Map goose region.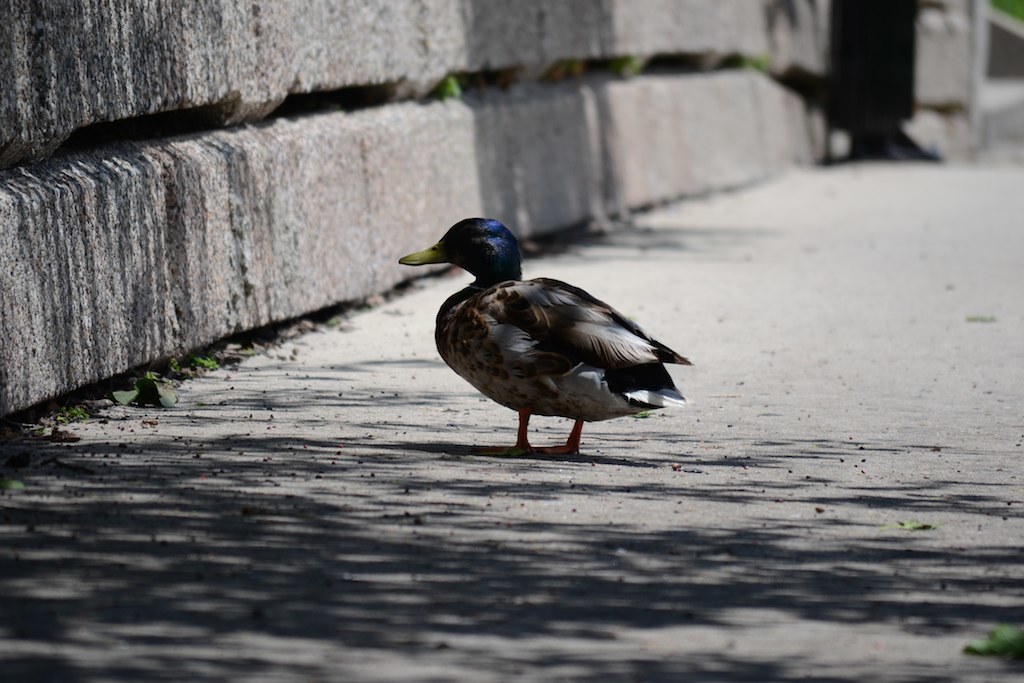
Mapped to rect(399, 212, 700, 456).
